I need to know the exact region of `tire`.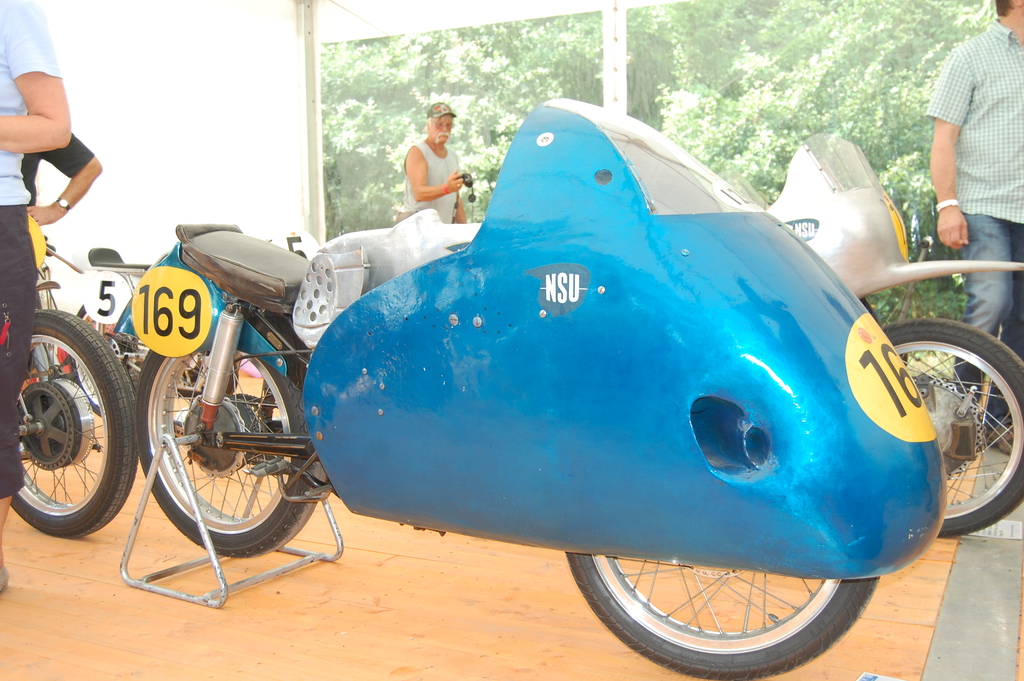
Region: [879, 317, 1023, 540].
